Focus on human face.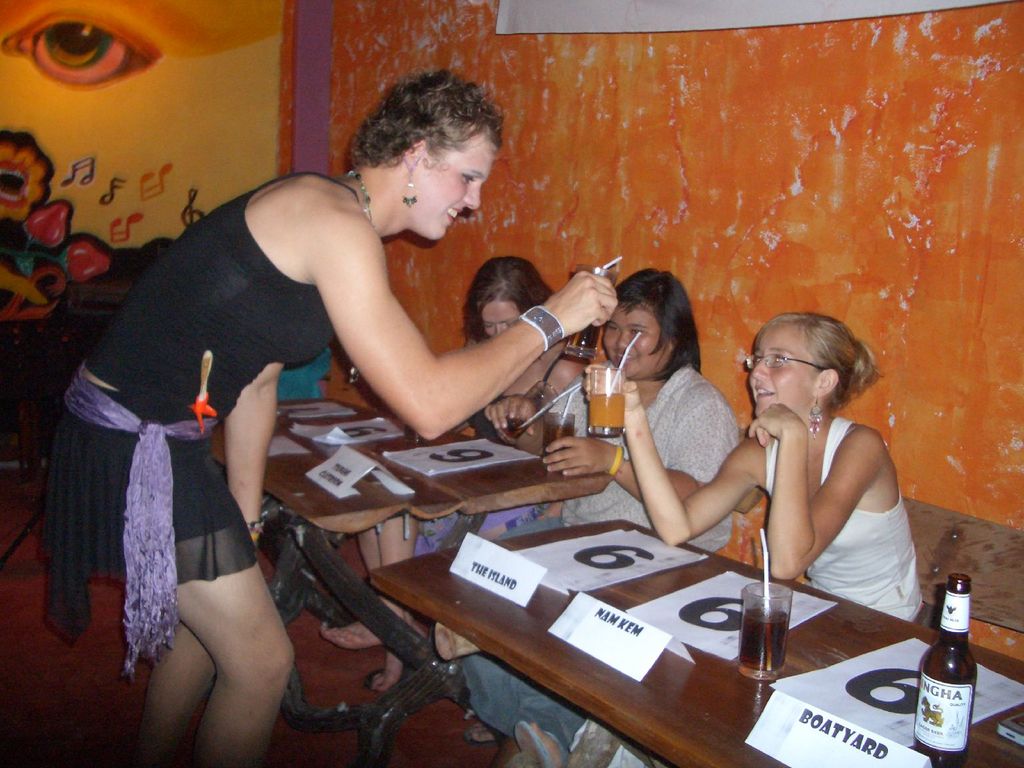
Focused at locate(609, 305, 675, 378).
